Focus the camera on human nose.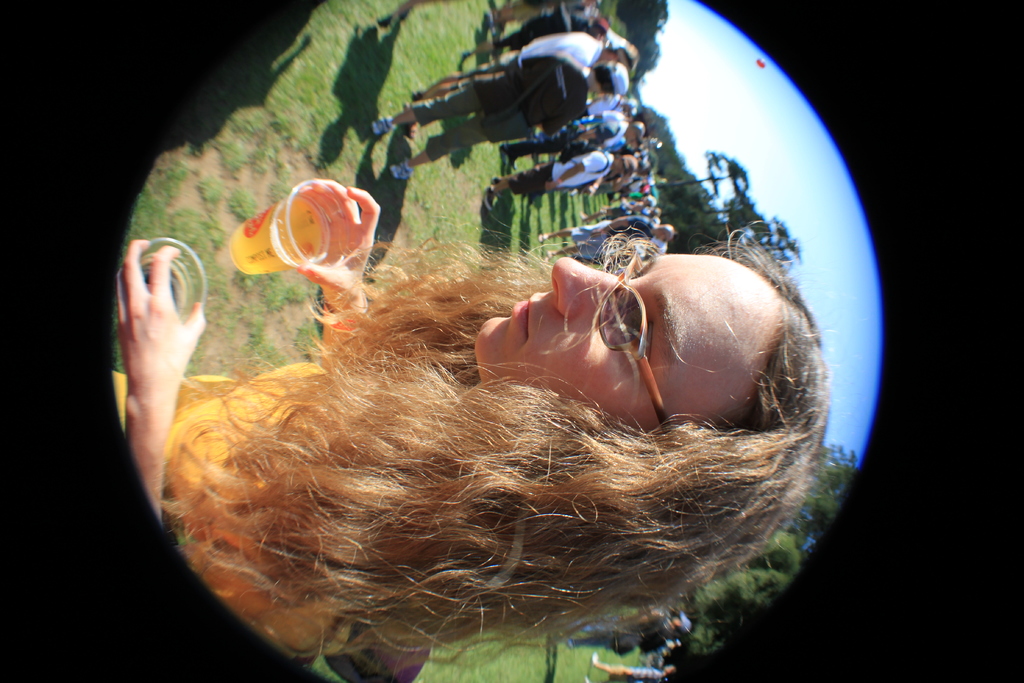
Focus region: [550,258,618,322].
